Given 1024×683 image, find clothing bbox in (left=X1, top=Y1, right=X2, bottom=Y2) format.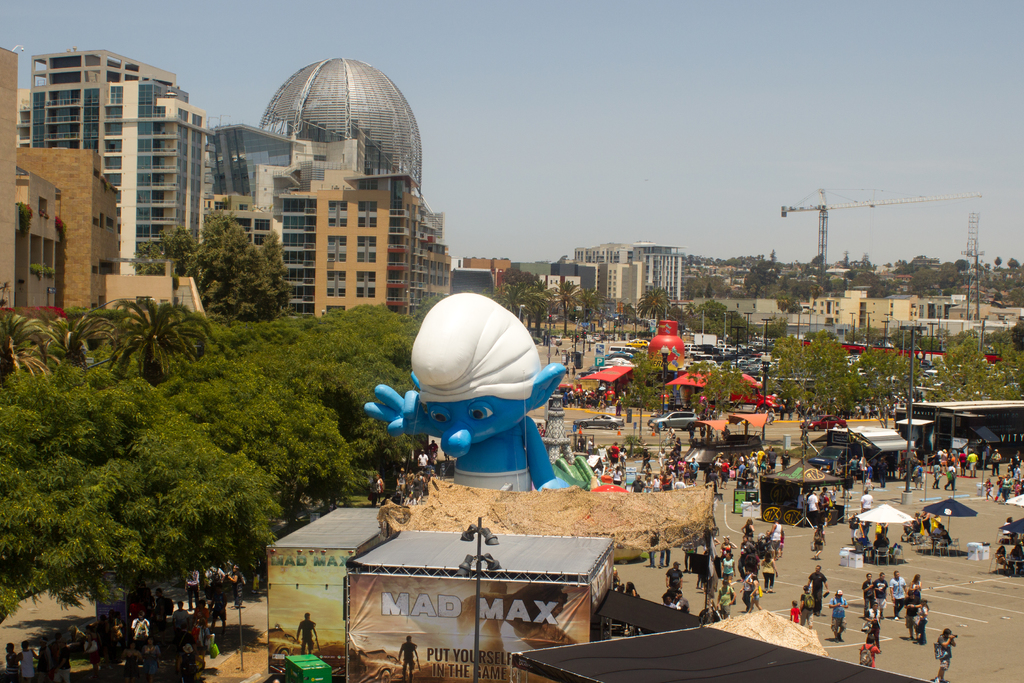
(left=853, top=489, right=874, bottom=513).
